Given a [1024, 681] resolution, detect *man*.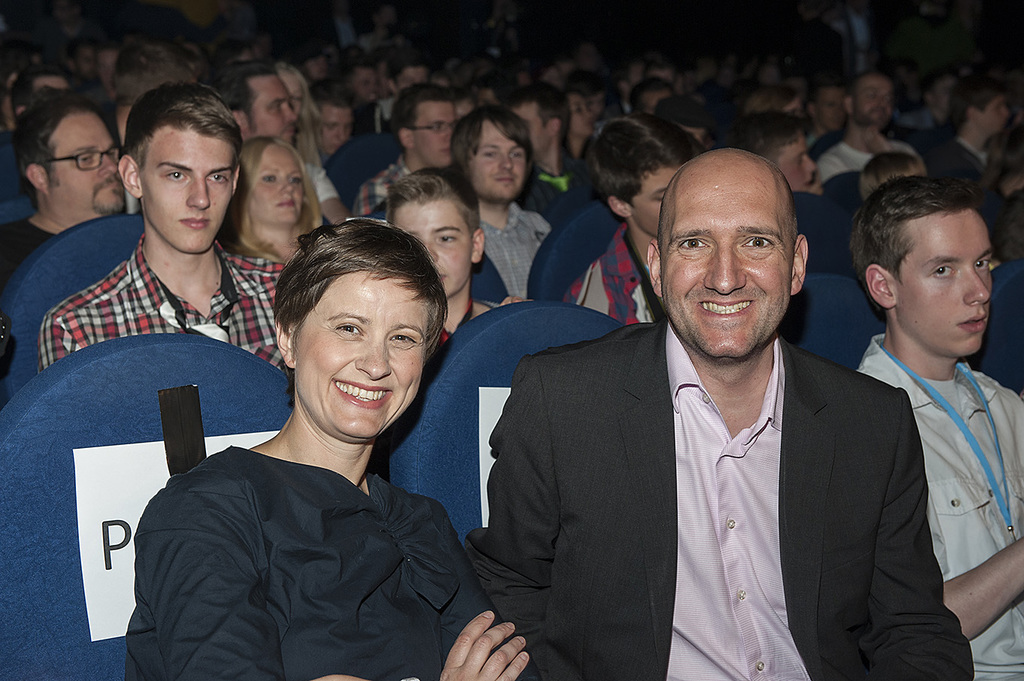
rect(207, 59, 348, 224).
